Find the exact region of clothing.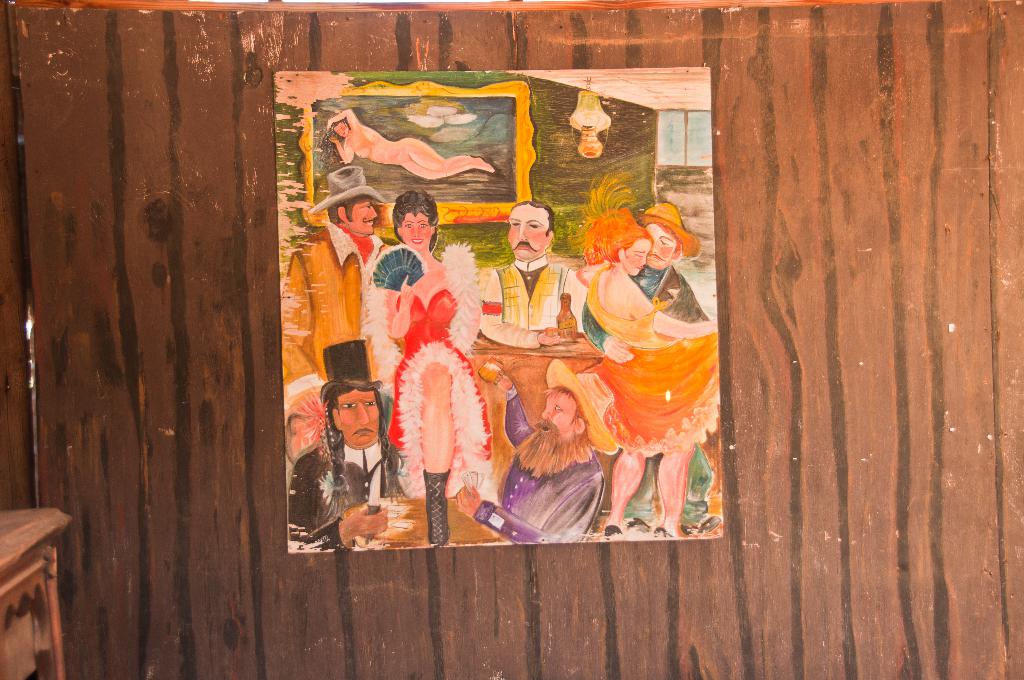
Exact region: 580 266 720 456.
